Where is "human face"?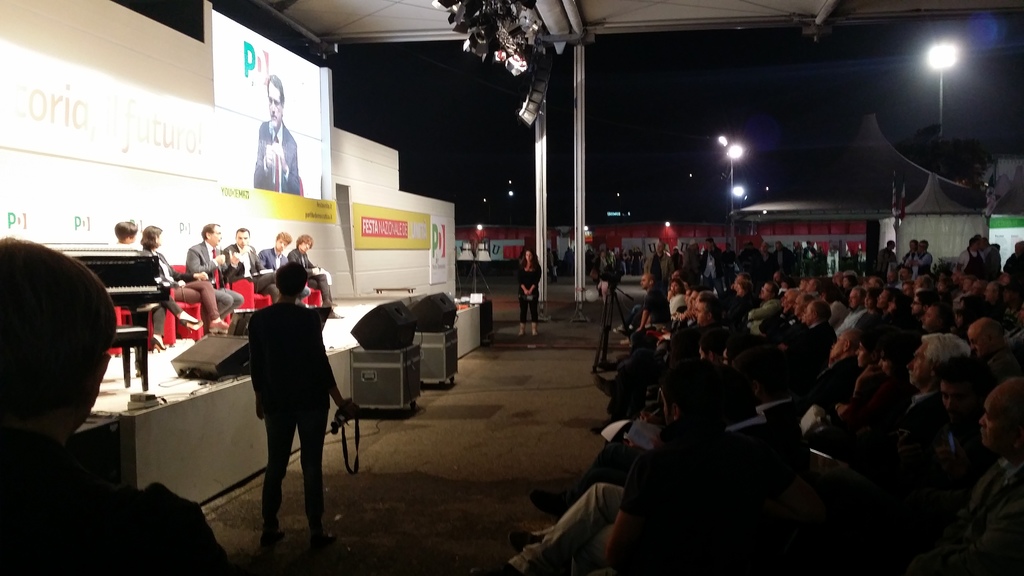
903, 342, 934, 385.
